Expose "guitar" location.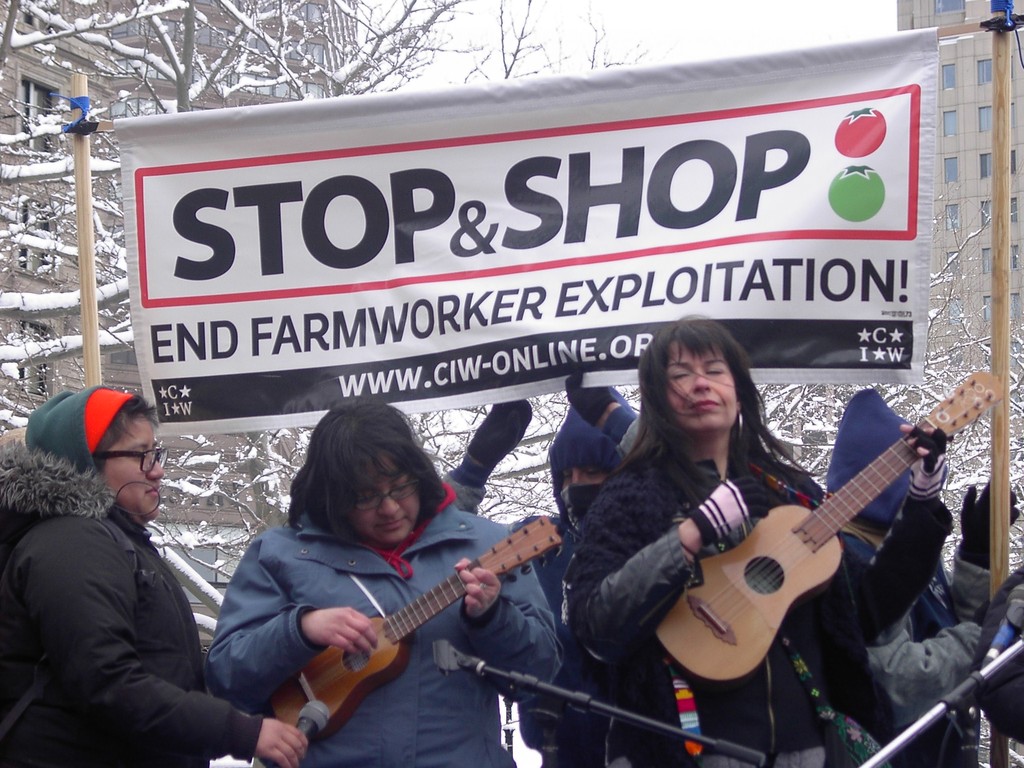
Exposed at (646,357,998,681).
